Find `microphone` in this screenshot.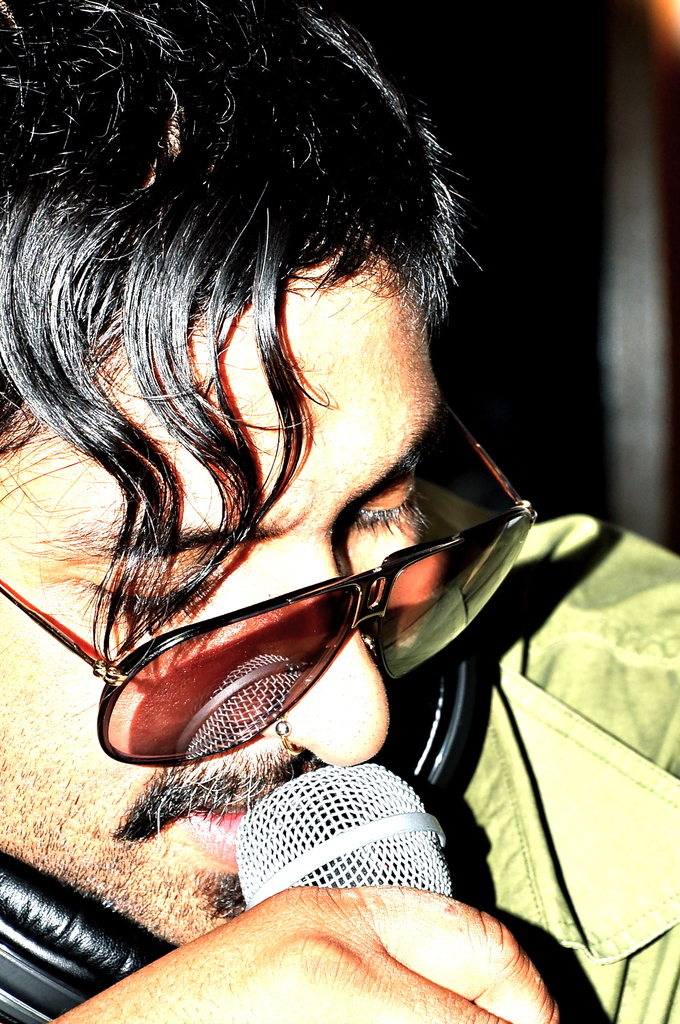
The bounding box for `microphone` is bbox(202, 794, 493, 934).
